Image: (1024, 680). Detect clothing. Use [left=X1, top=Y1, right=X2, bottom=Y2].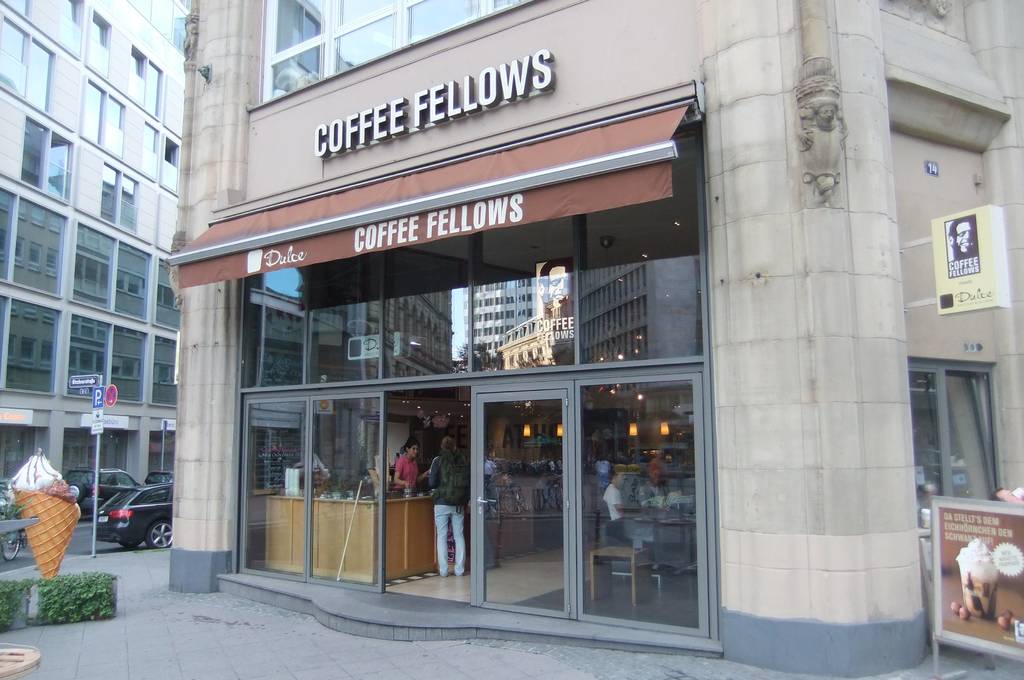
[left=609, top=480, right=665, bottom=570].
